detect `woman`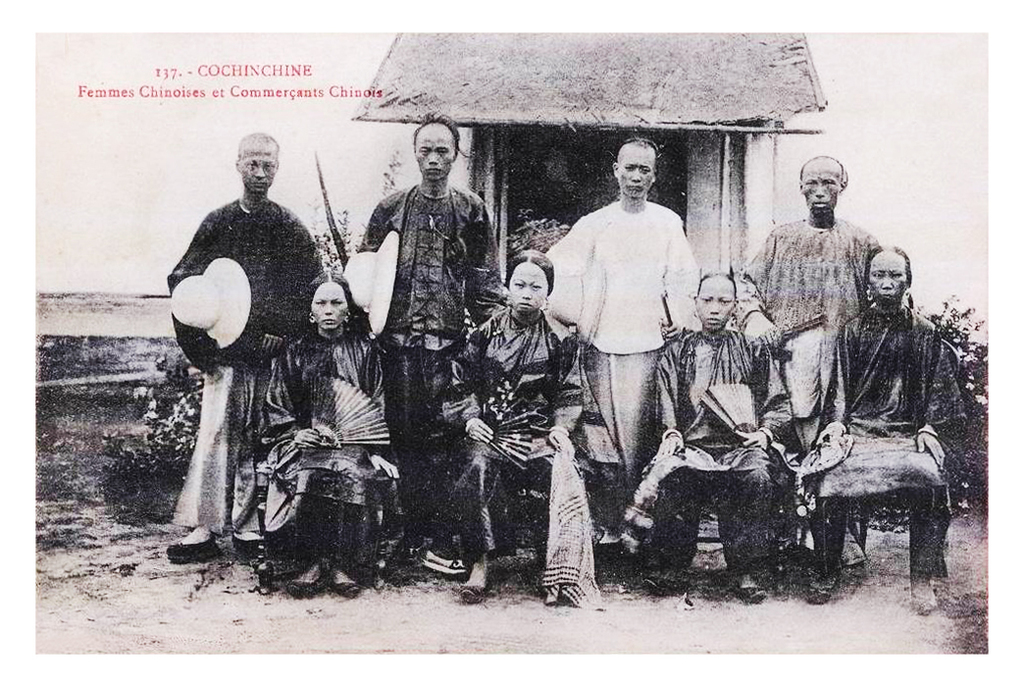
<box>437,252,618,612</box>
